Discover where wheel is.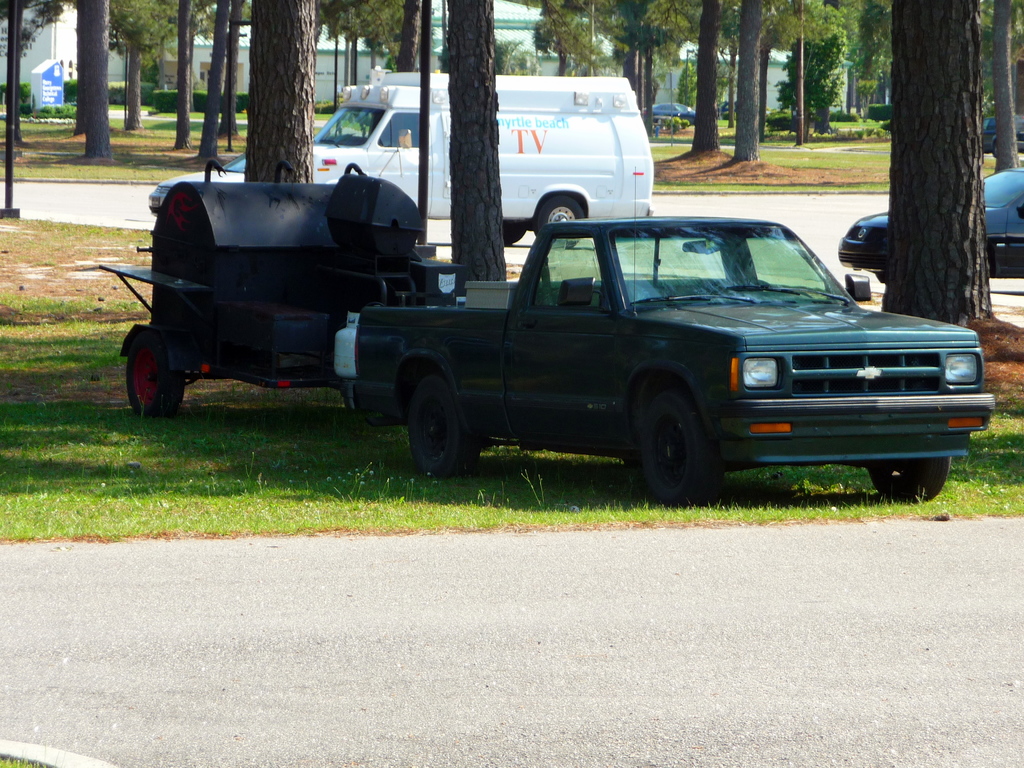
Discovered at [left=502, top=221, right=526, bottom=244].
